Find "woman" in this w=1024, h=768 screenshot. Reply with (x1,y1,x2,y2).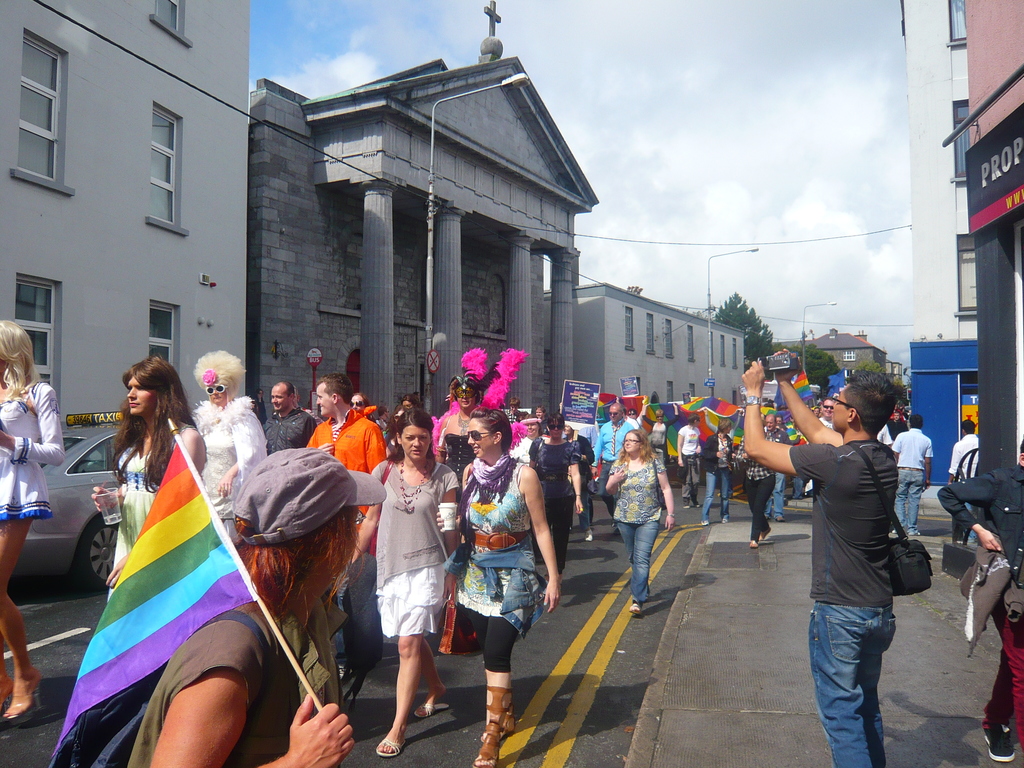
(438,375,483,491).
